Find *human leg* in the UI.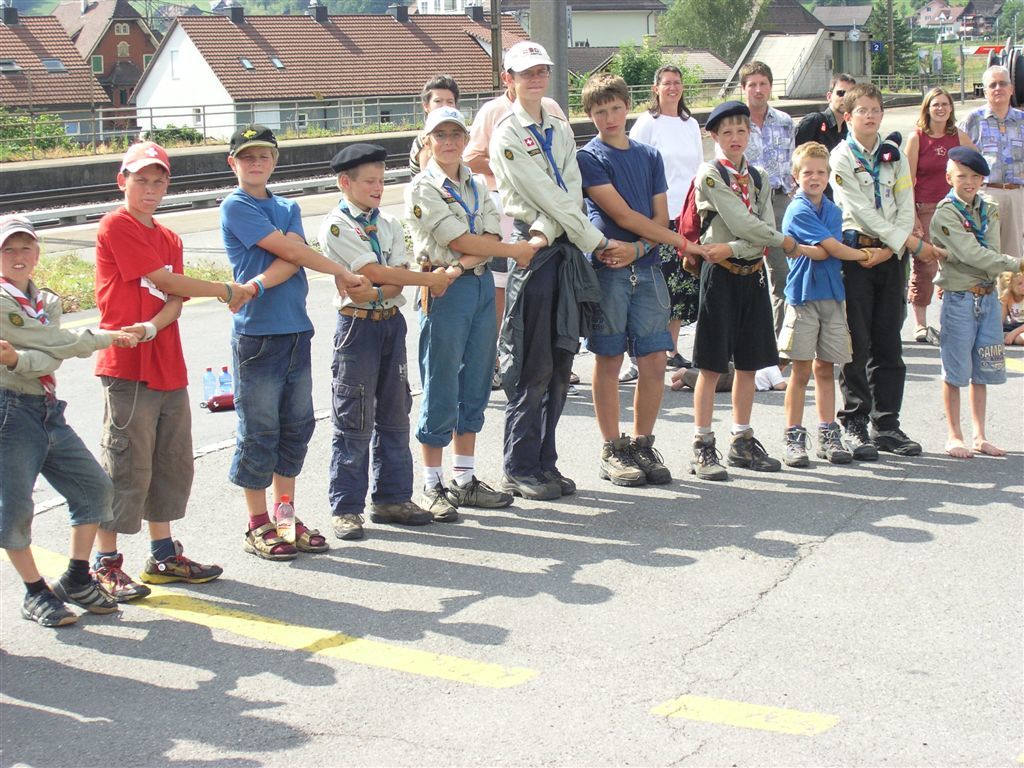
UI element at bbox=[815, 370, 854, 456].
